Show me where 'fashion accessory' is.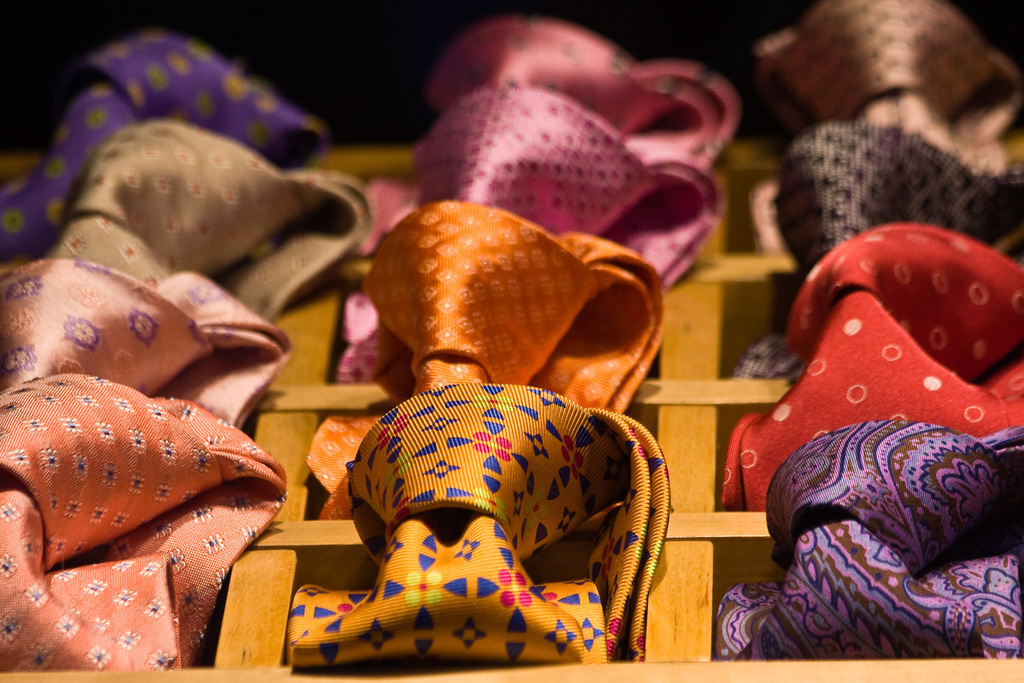
'fashion accessory' is at (0, 374, 290, 677).
